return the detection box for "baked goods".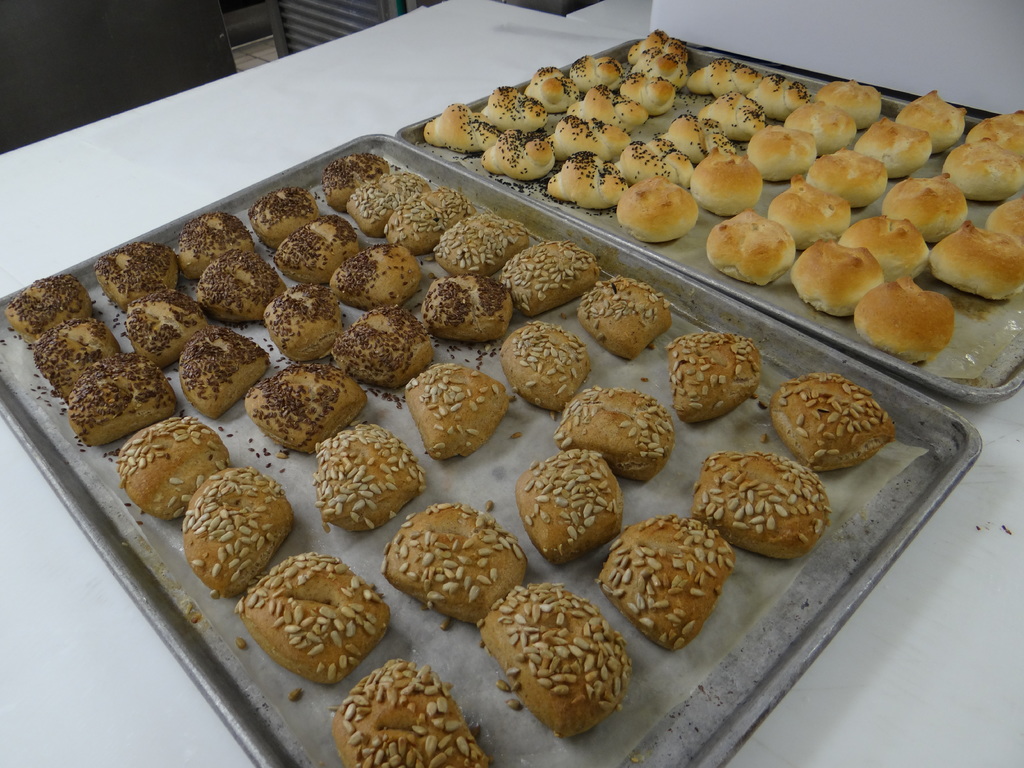
x1=687 y1=56 x2=815 y2=120.
